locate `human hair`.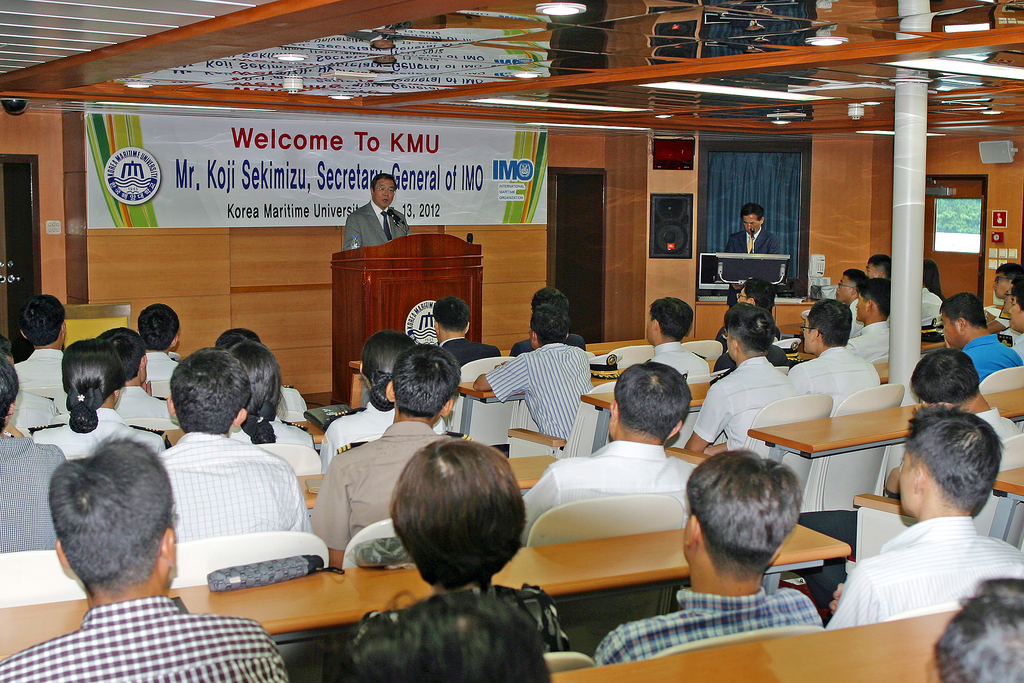
Bounding box: detection(726, 302, 775, 358).
